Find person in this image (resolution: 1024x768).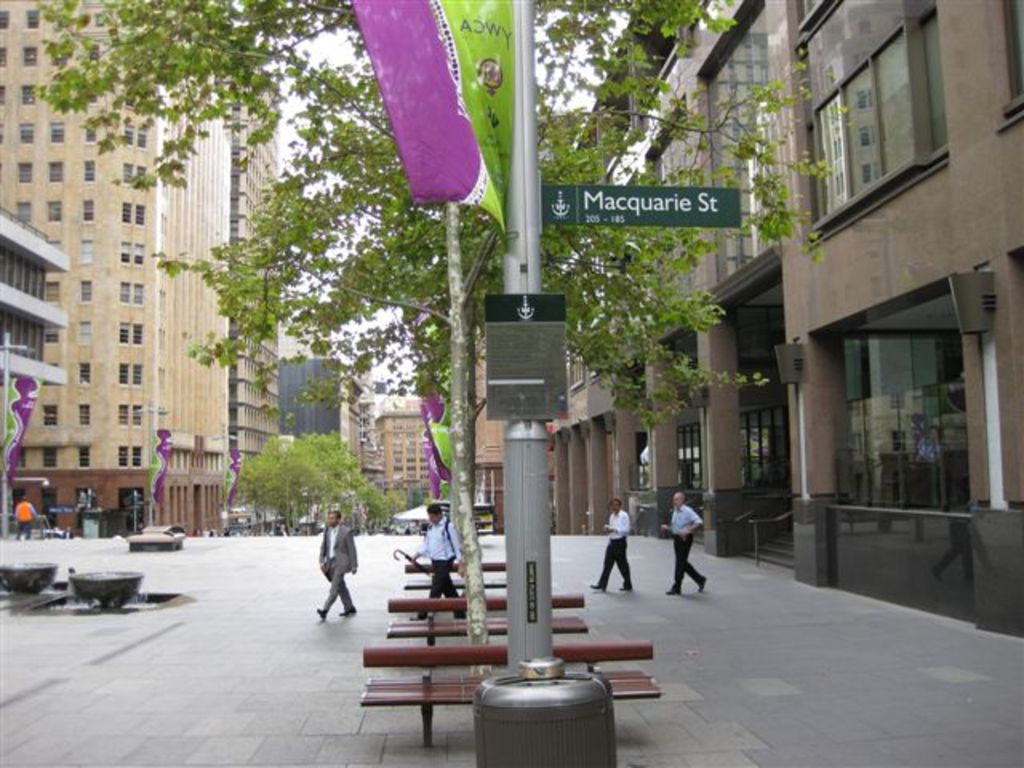
{"left": 590, "top": 493, "right": 632, "bottom": 594}.
